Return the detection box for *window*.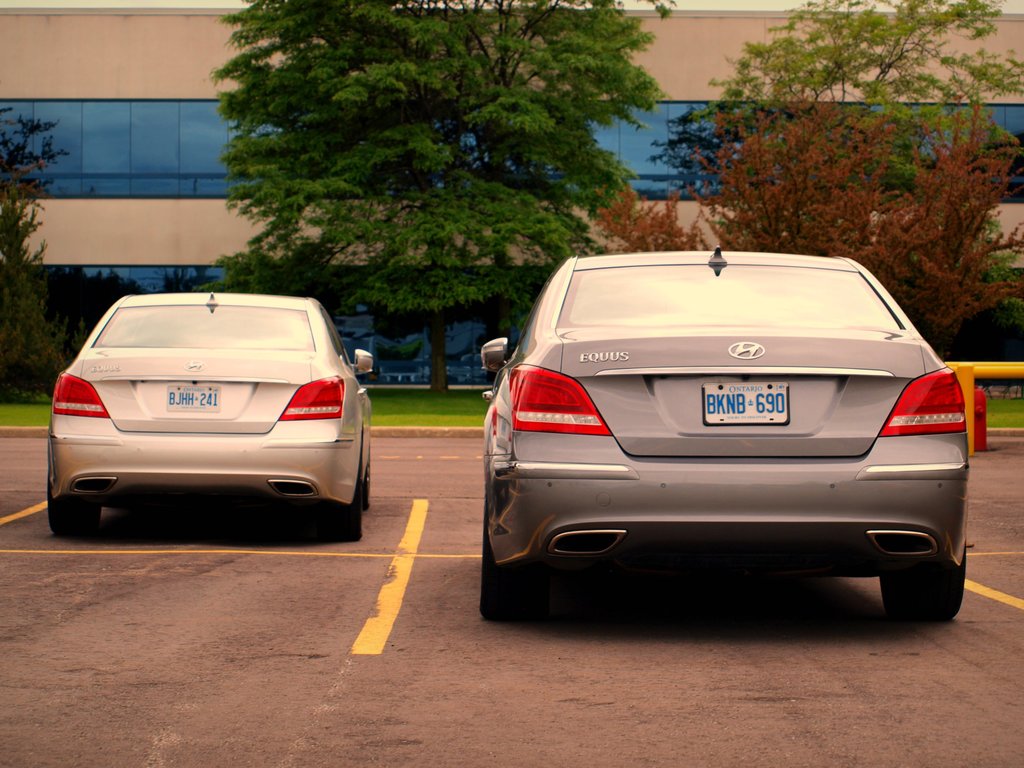
<box>553,258,906,339</box>.
